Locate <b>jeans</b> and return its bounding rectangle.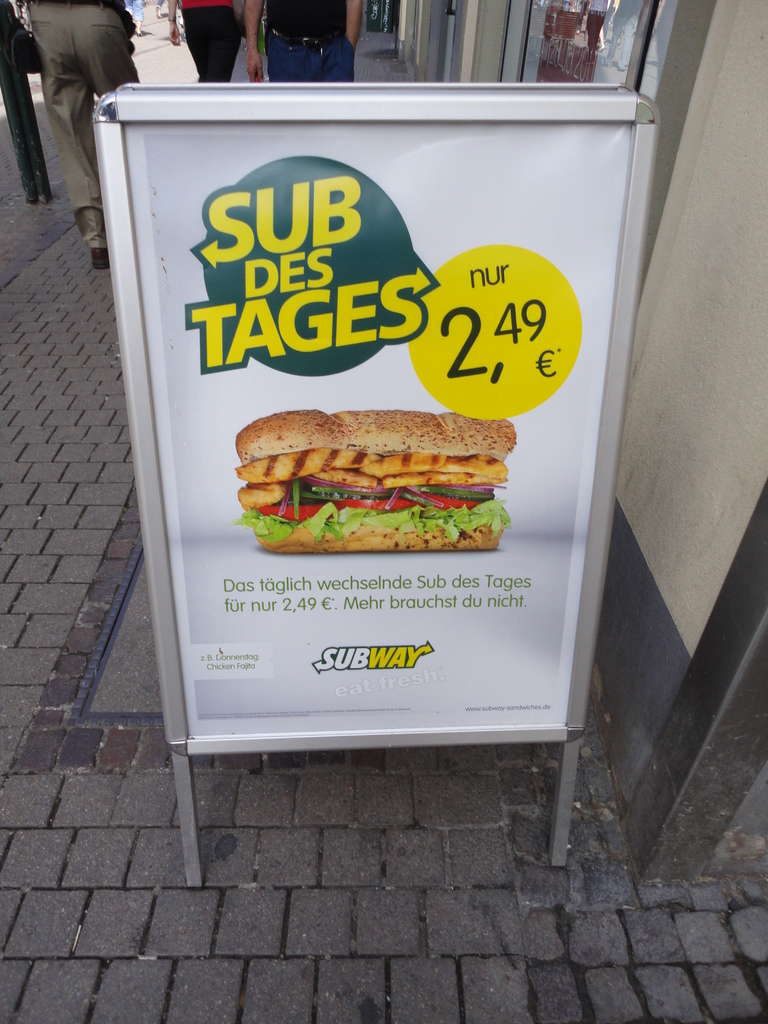
[180,4,245,80].
